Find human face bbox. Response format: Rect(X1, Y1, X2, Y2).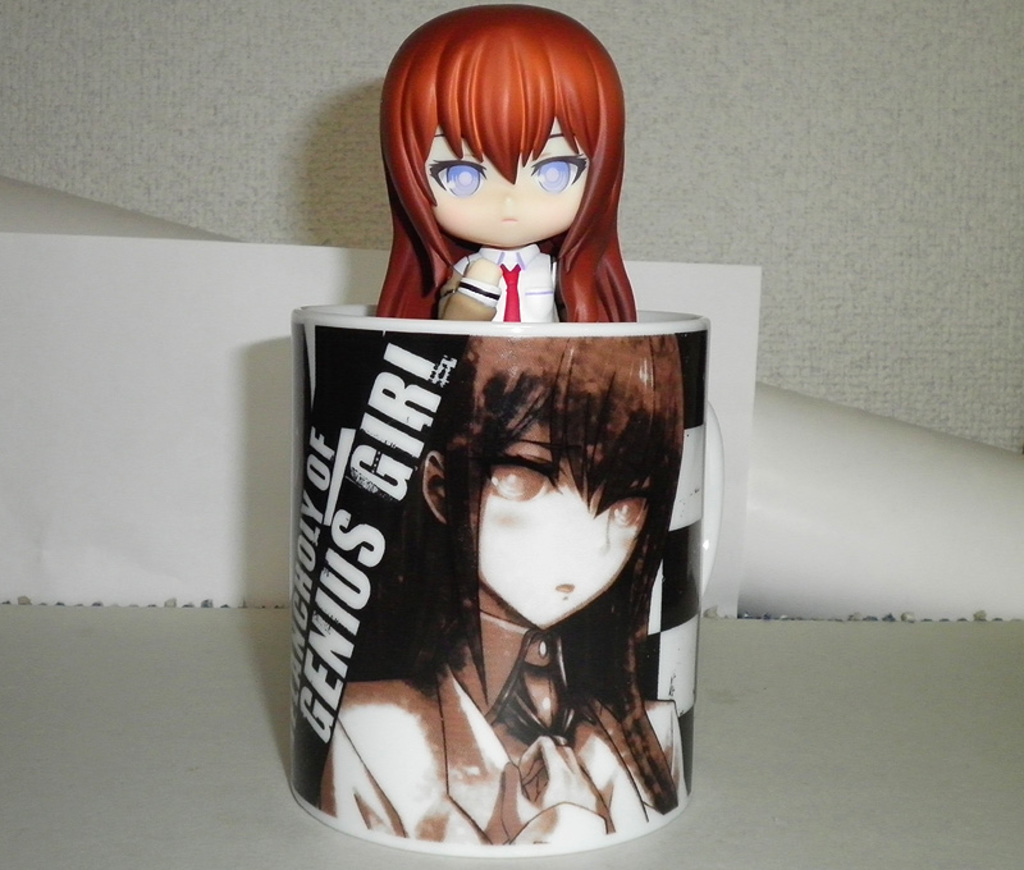
Rect(476, 418, 643, 627).
